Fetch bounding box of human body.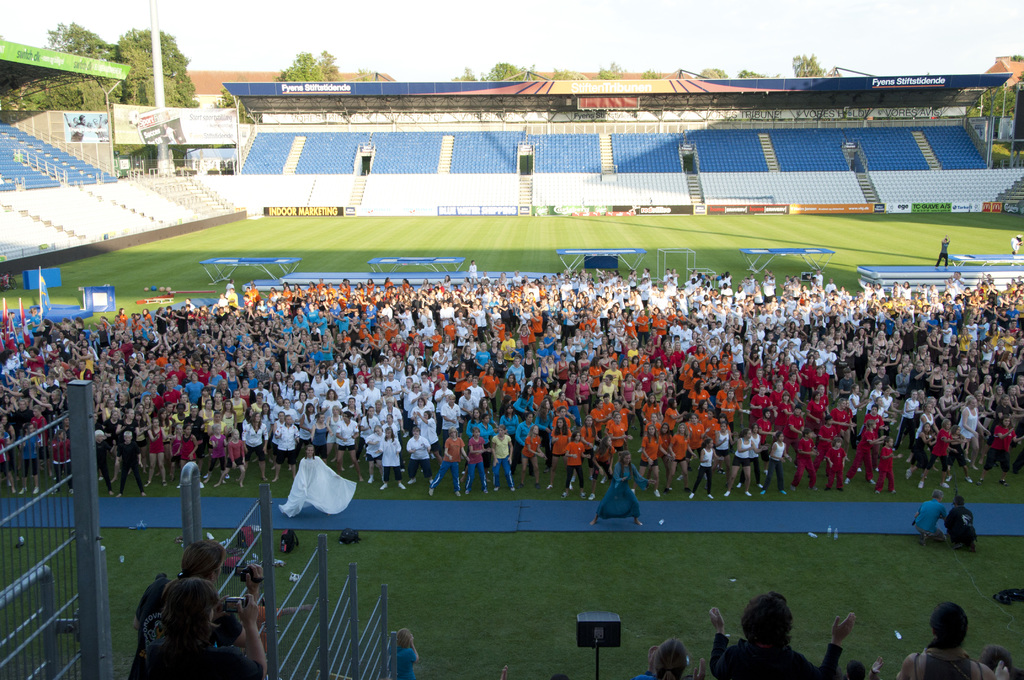
Bbox: box(728, 316, 745, 320).
